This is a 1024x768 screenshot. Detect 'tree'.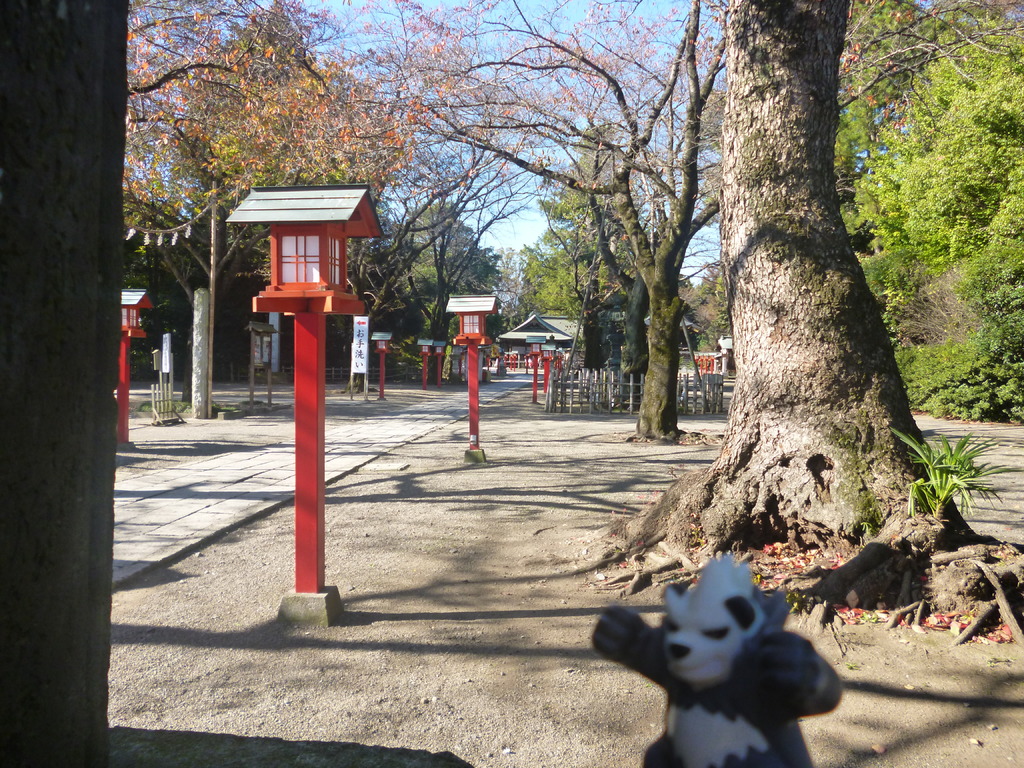
0/0/132/767.
